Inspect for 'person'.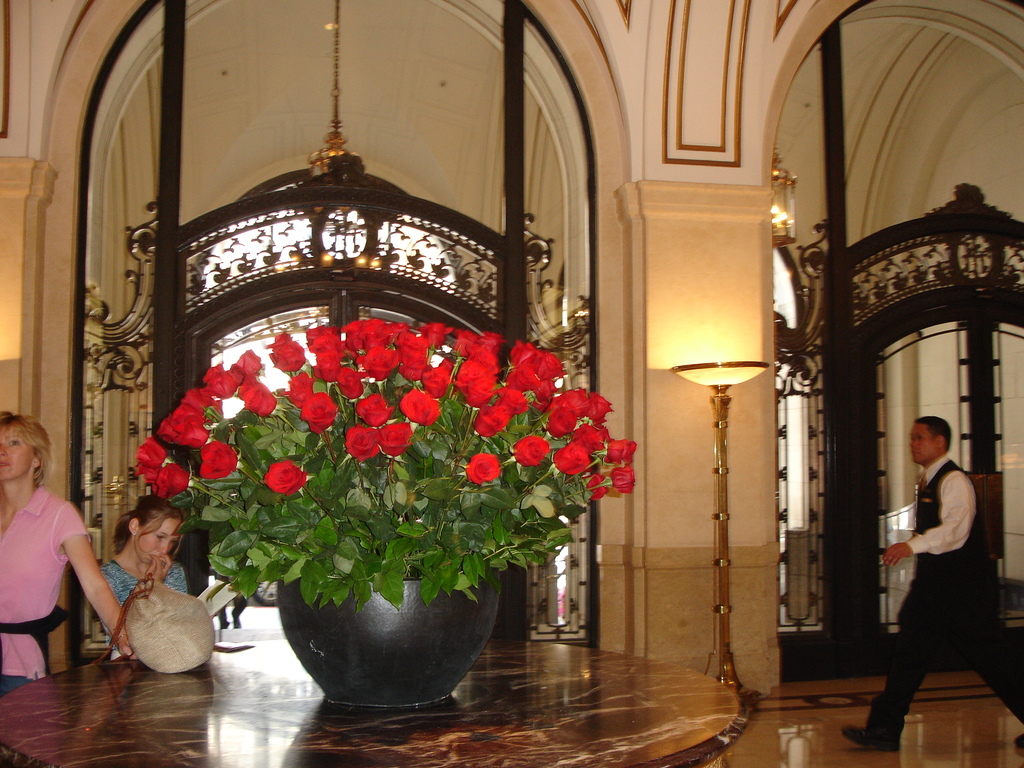
Inspection: <bbox>0, 412, 134, 698</bbox>.
